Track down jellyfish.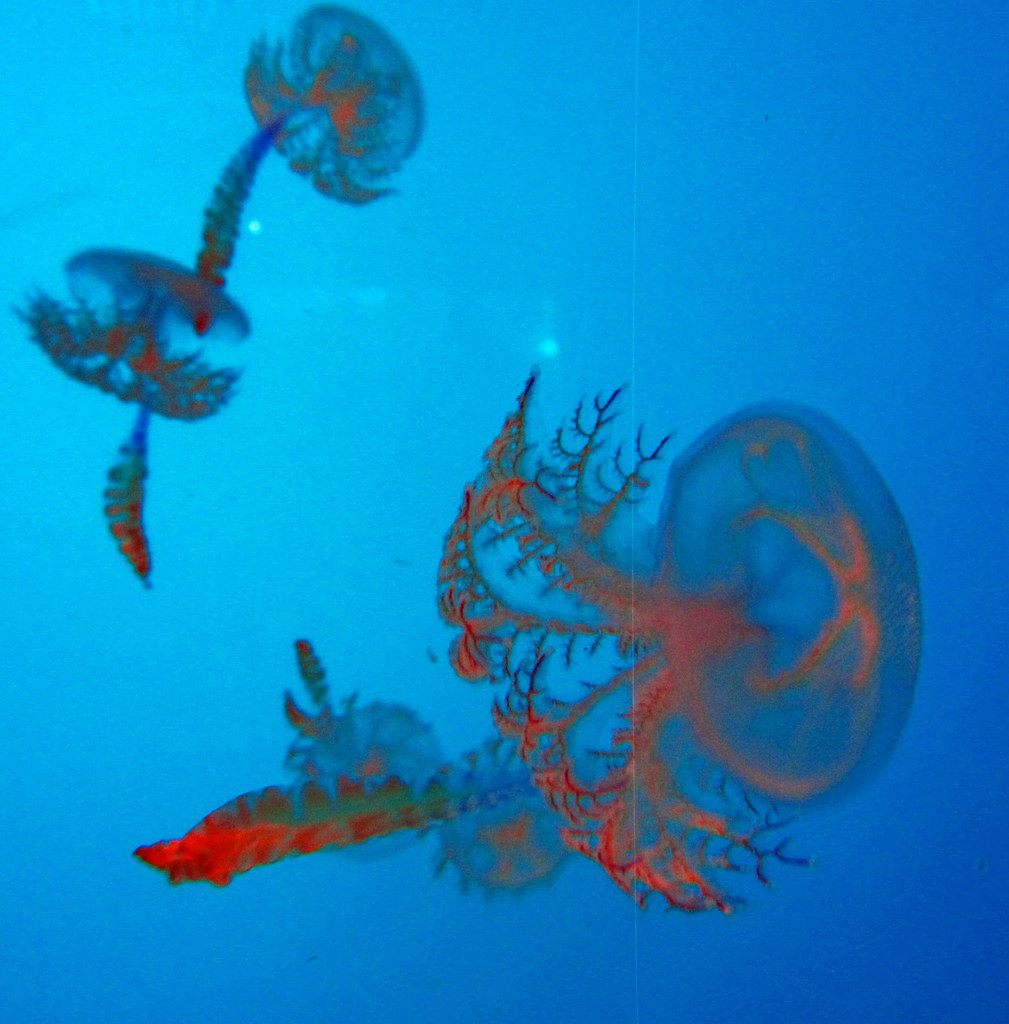
Tracked to region(434, 357, 920, 921).
